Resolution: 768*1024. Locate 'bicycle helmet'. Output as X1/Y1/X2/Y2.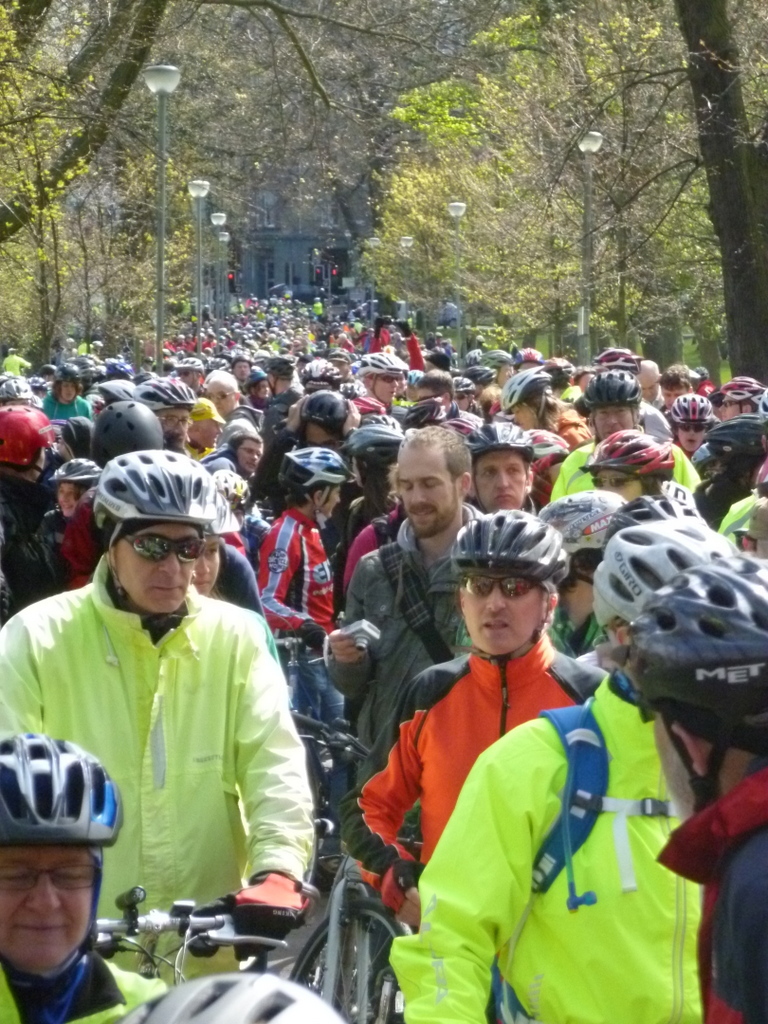
718/375/767/407.
